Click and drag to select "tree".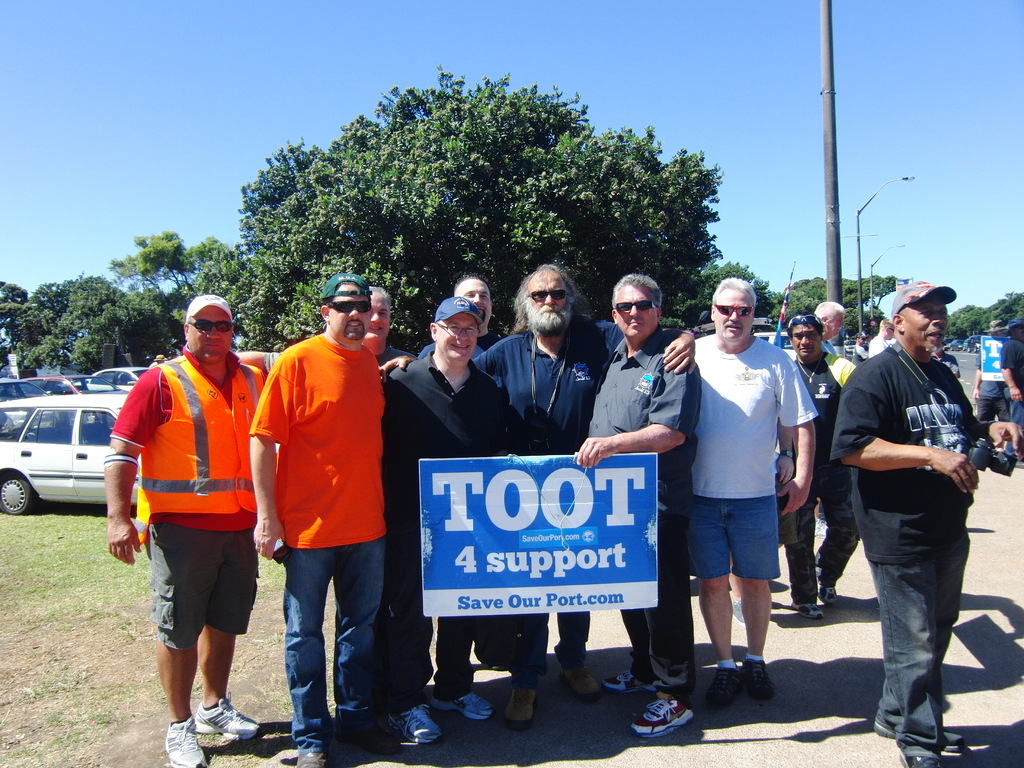
Selection: locate(225, 71, 724, 368).
